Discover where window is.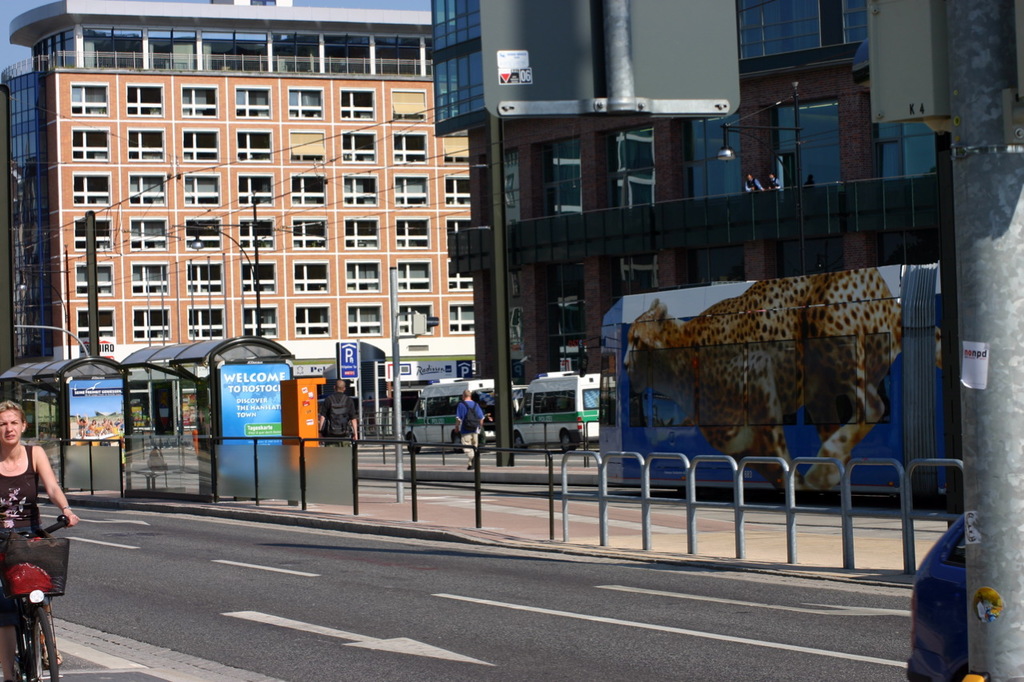
Discovered at bbox=[237, 255, 287, 299].
